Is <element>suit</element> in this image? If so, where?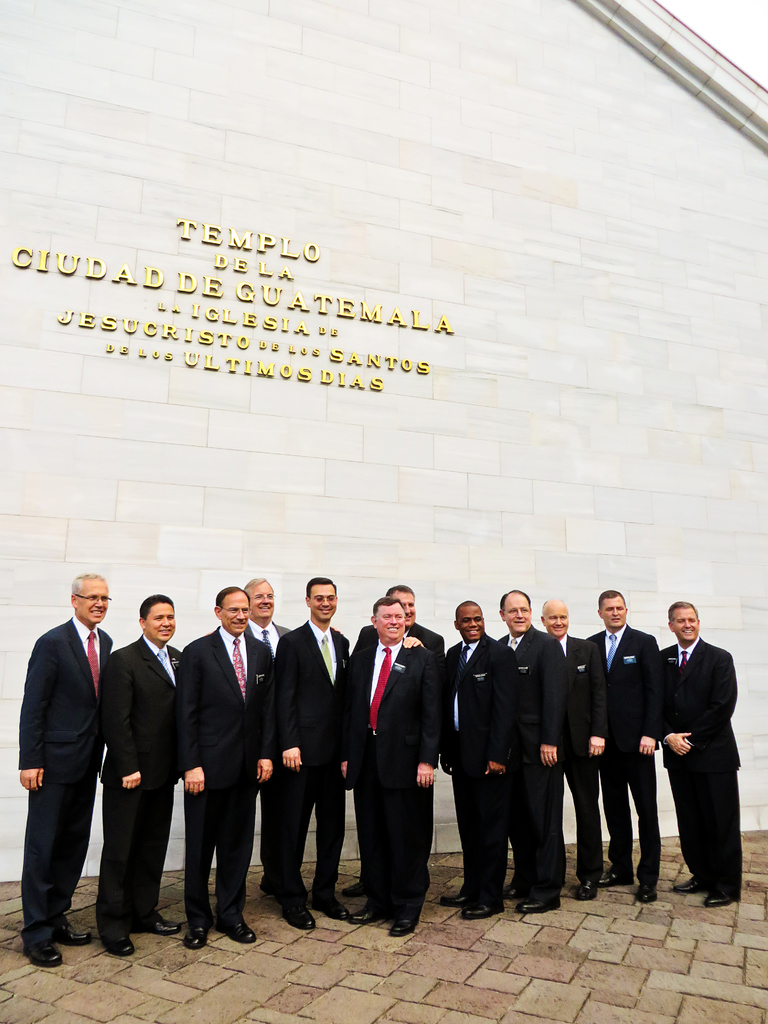
Yes, at rect(17, 563, 132, 961).
